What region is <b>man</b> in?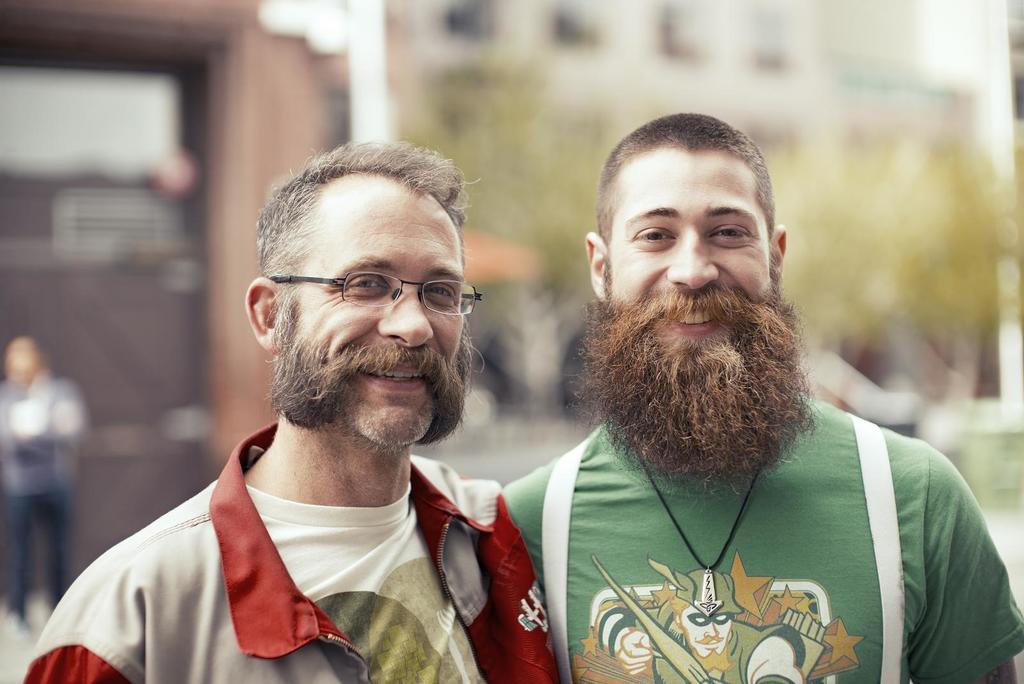
<bbox>28, 138, 509, 680</bbox>.
